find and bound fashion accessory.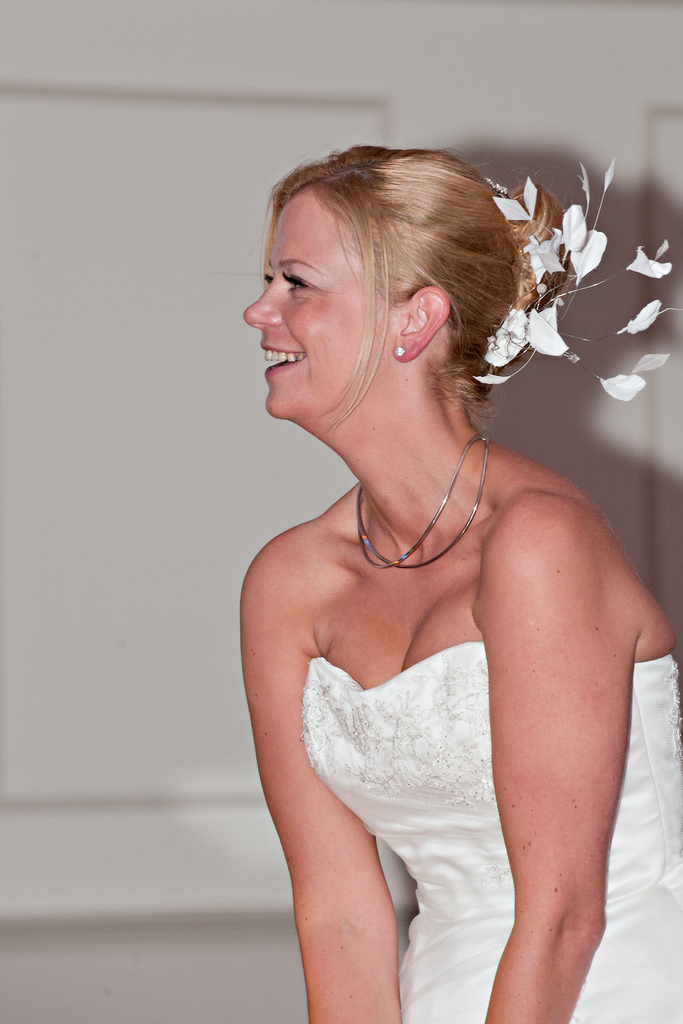
Bound: region(353, 430, 493, 566).
